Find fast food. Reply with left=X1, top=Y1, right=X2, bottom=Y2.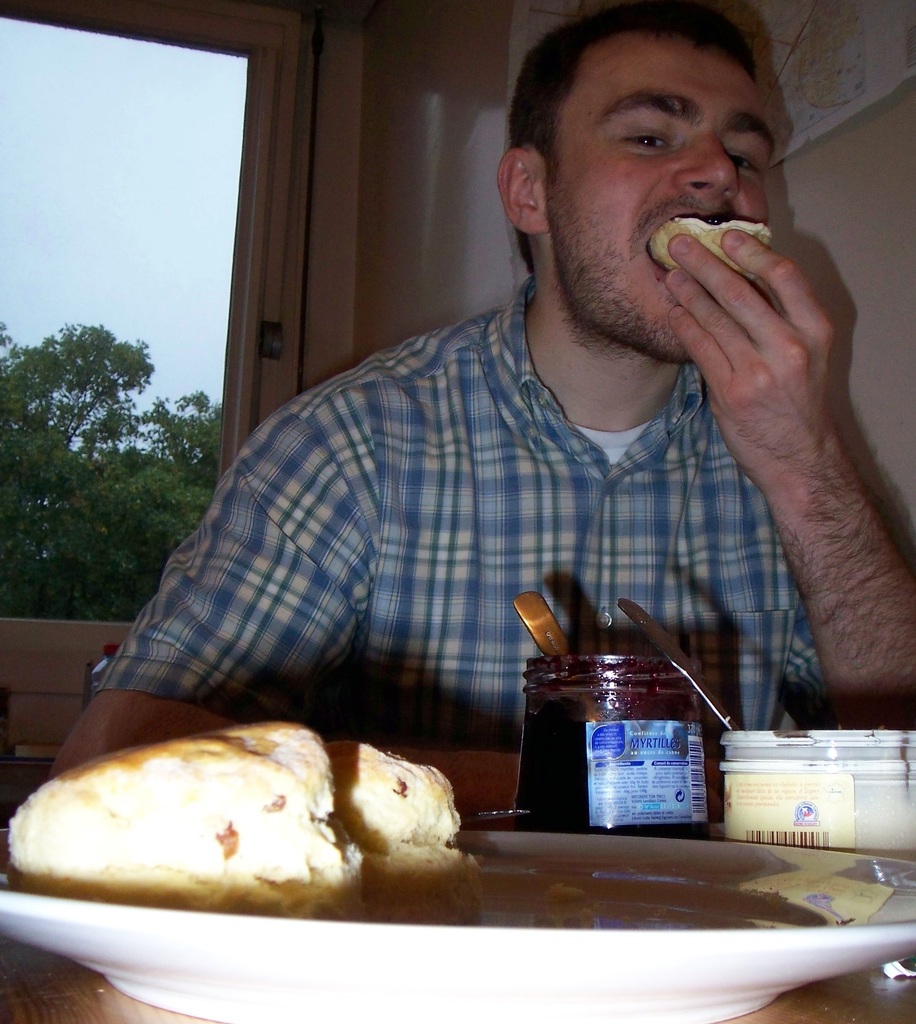
left=44, top=709, right=427, bottom=908.
